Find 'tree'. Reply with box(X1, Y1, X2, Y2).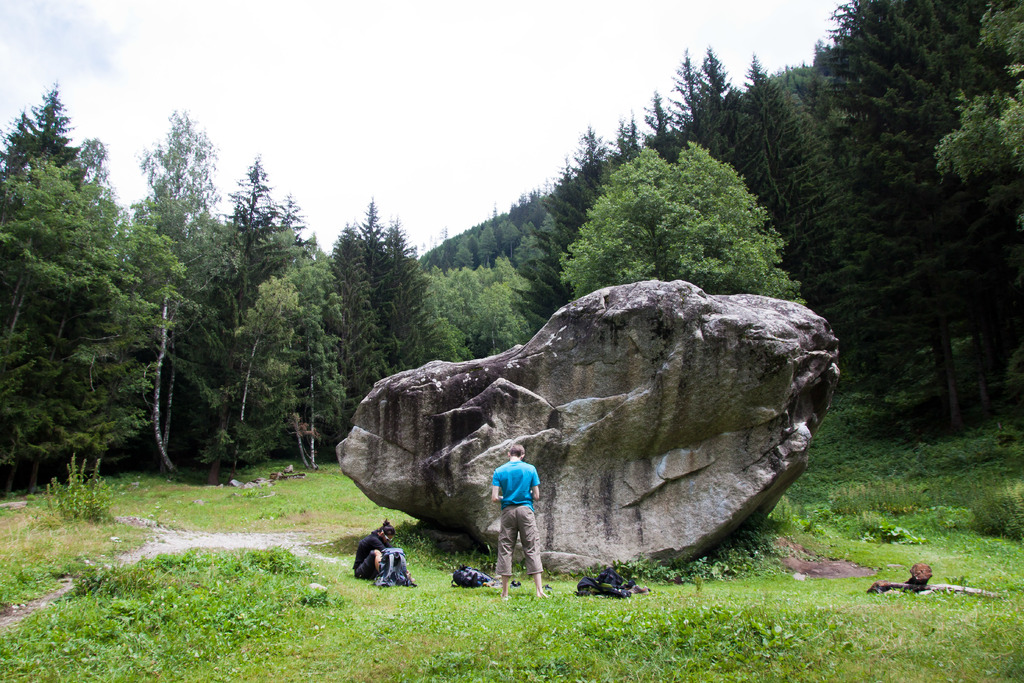
box(745, 53, 844, 300).
